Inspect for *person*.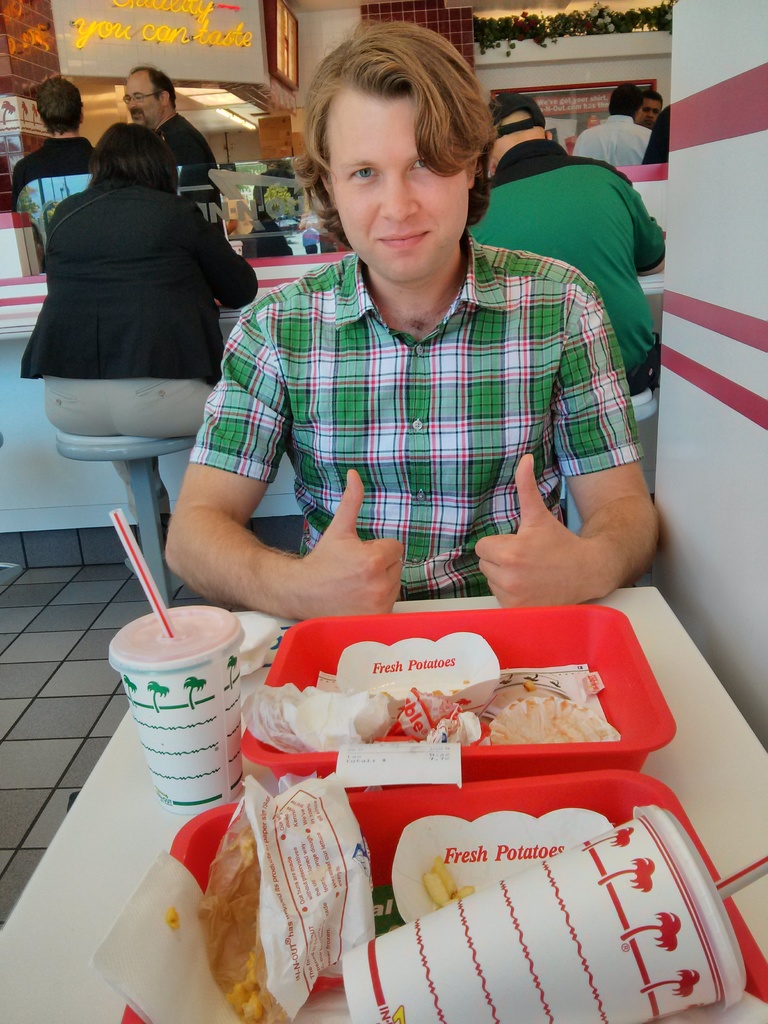
Inspection: detection(27, 90, 243, 496).
